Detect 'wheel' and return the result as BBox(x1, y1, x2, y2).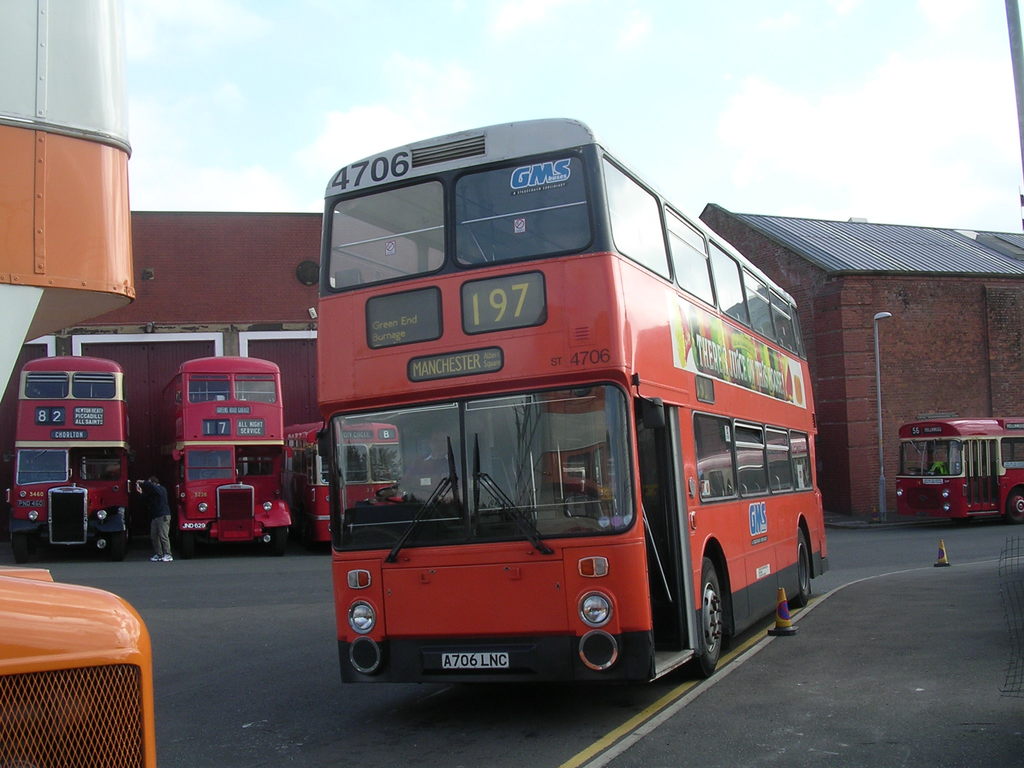
BBox(792, 529, 808, 607).
